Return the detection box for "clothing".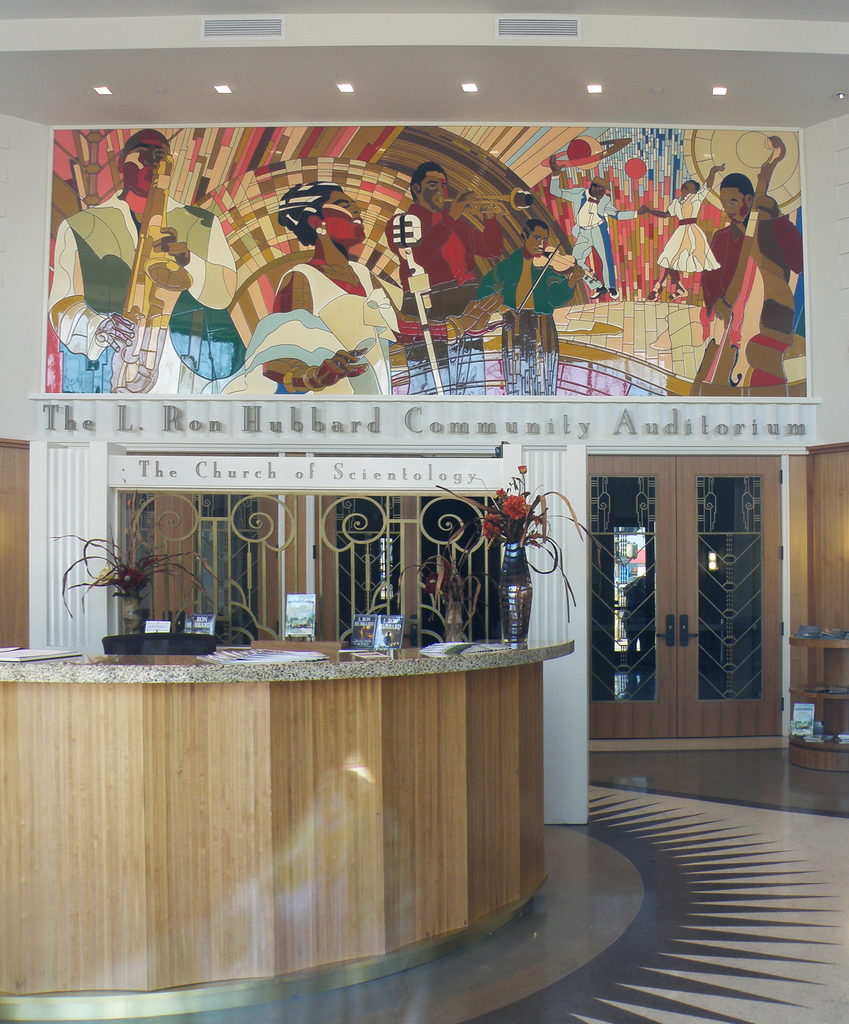
(left=48, top=195, right=245, bottom=400).
